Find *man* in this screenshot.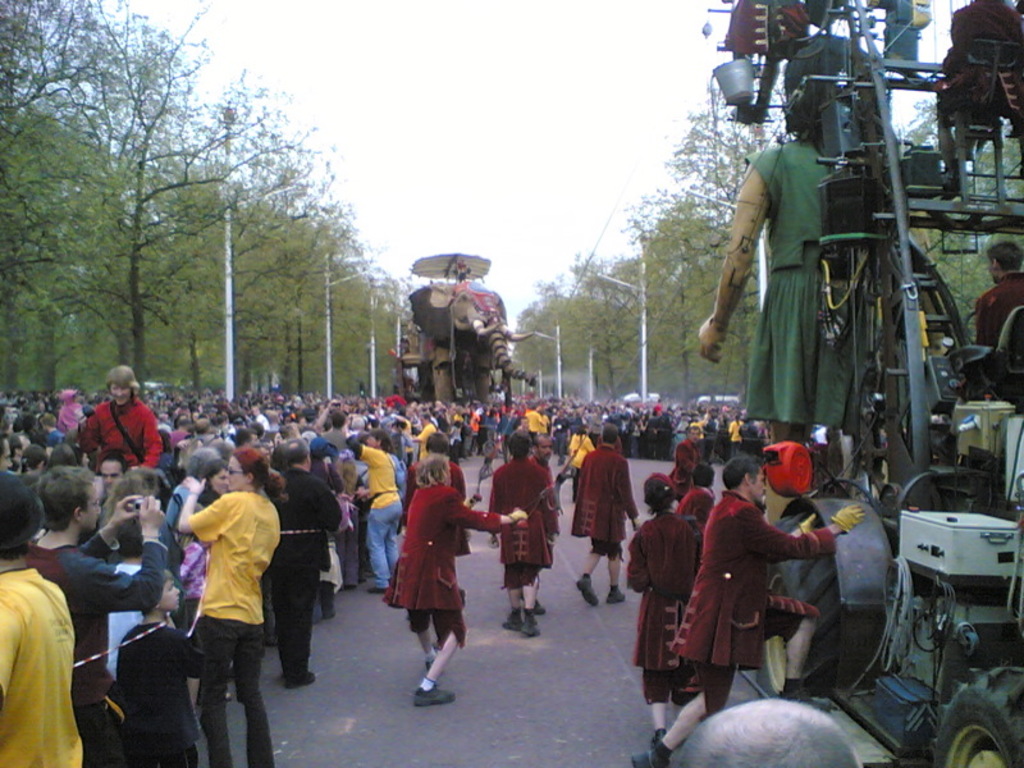
The bounding box for *man* is {"left": 97, "top": 453, "right": 122, "bottom": 495}.
